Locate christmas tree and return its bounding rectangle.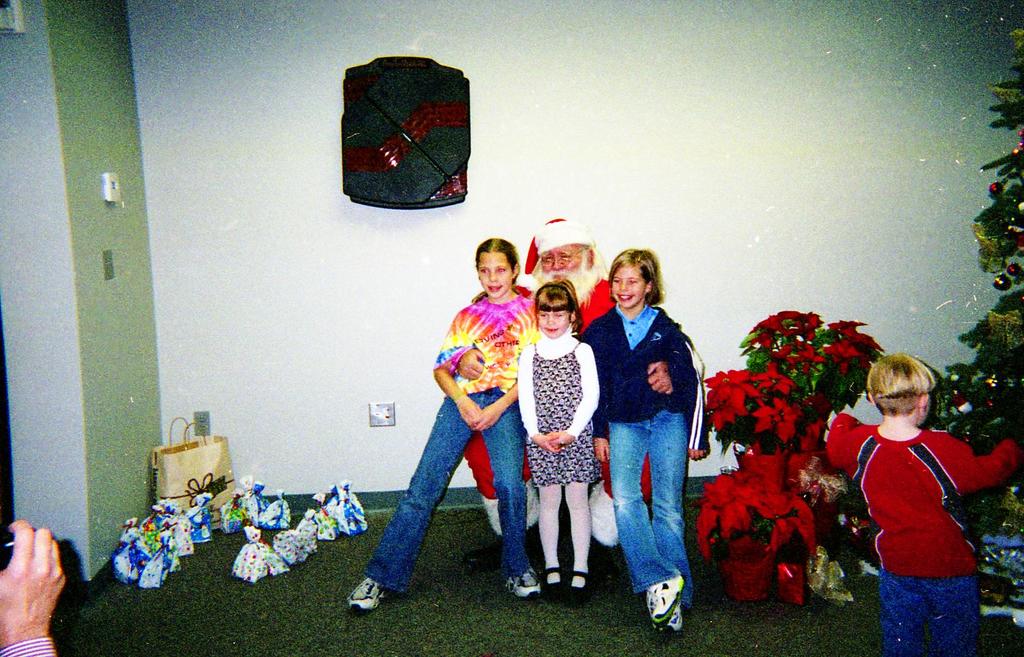
{"x1": 928, "y1": 1, "x2": 1023, "y2": 625}.
